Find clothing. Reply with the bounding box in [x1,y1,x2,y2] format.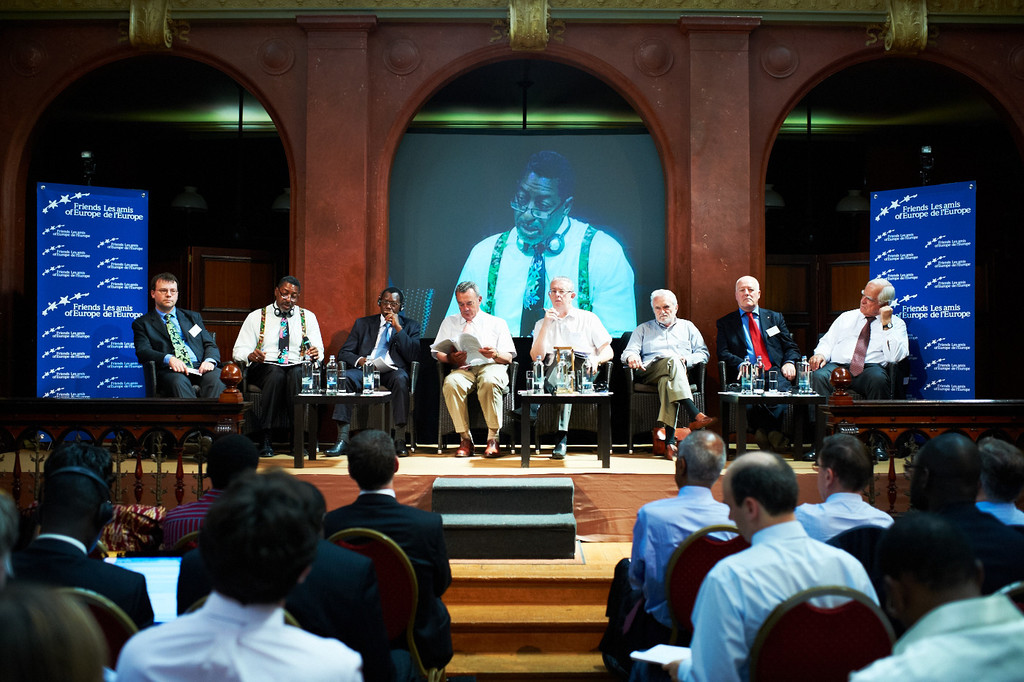
[527,303,615,387].
